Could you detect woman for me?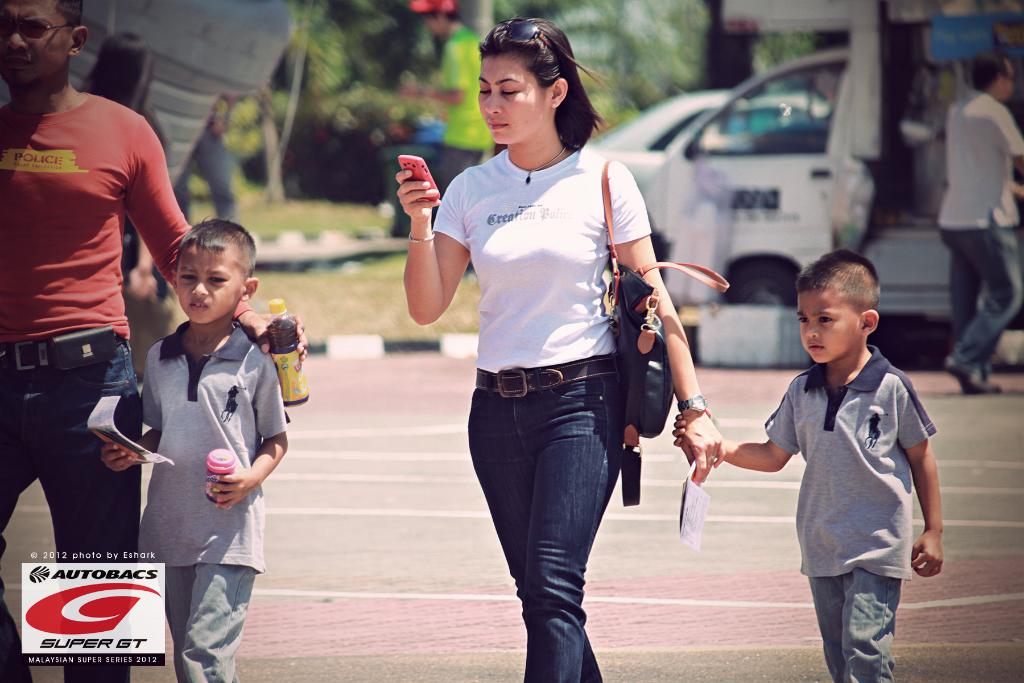
Detection result: bbox=(79, 31, 168, 366).
